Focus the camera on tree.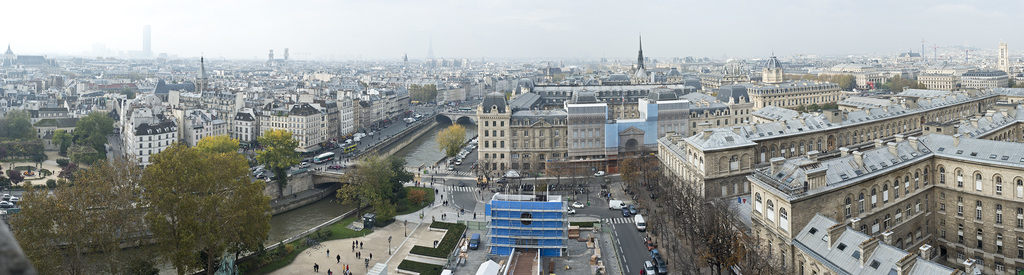
Focus region: 76/110/114/132.
